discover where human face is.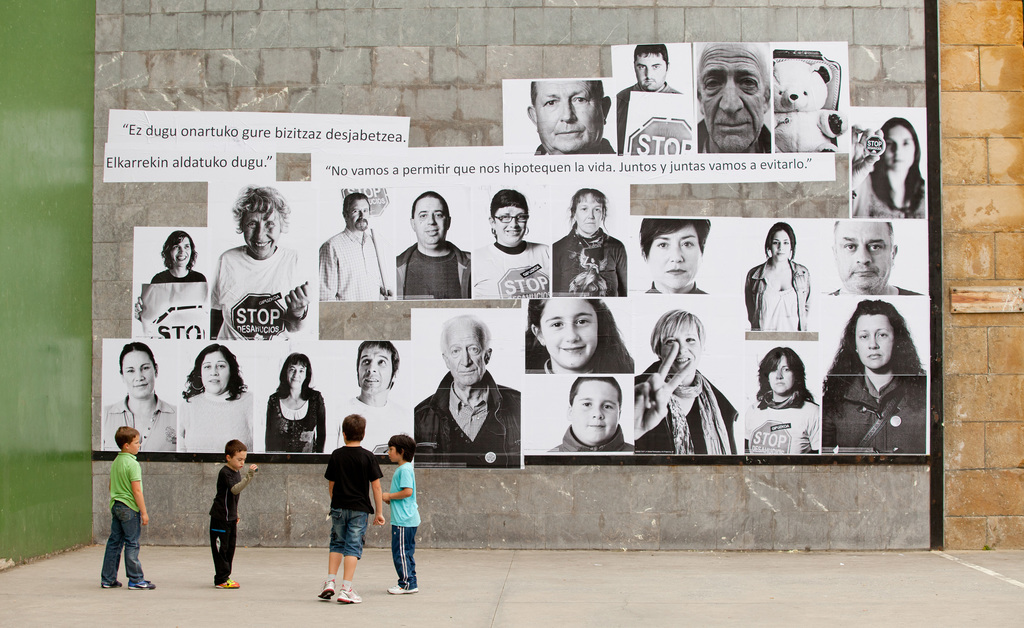
Discovered at {"x1": 198, "y1": 352, "x2": 229, "y2": 393}.
